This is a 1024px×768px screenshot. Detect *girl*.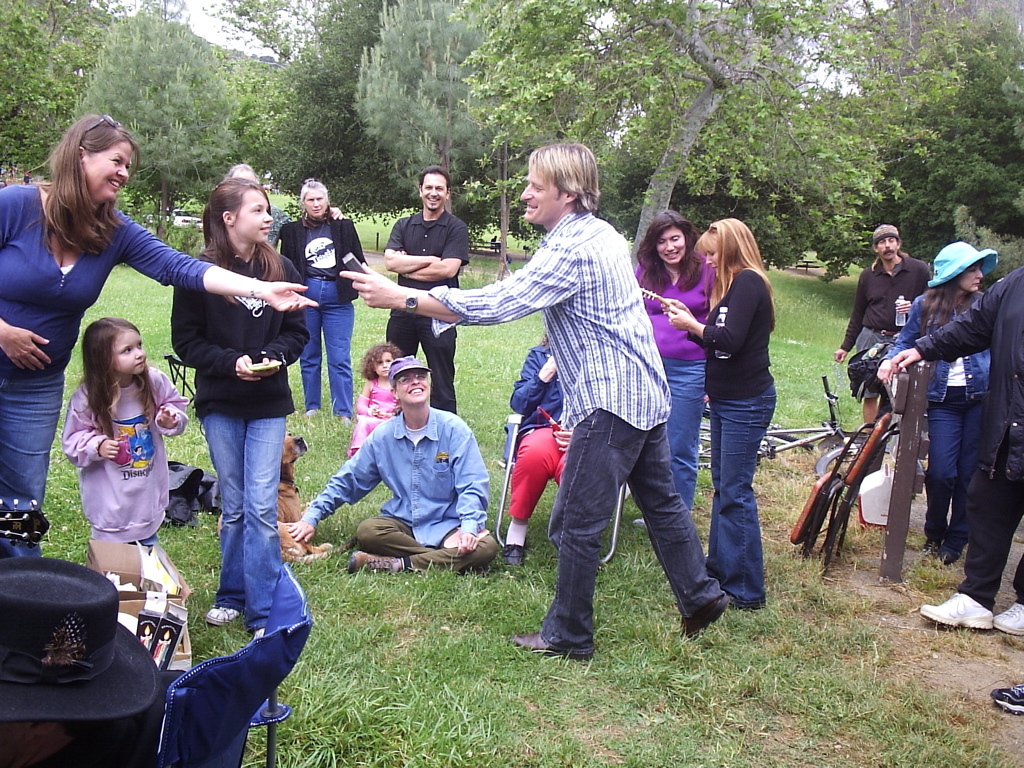
175,173,315,651.
